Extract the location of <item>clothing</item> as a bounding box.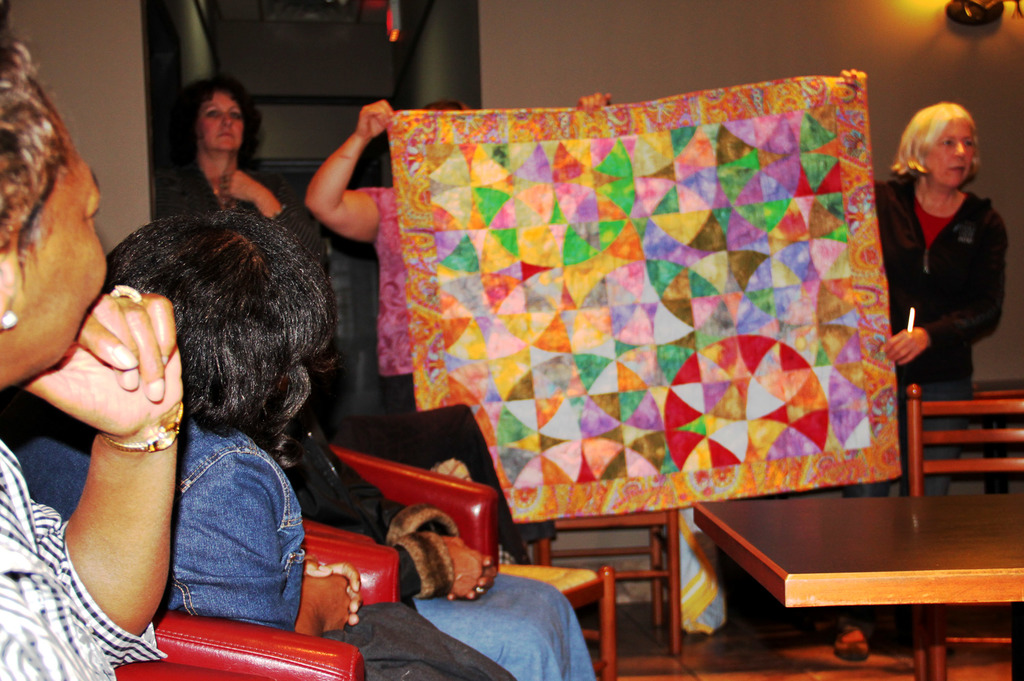
252, 399, 602, 680.
